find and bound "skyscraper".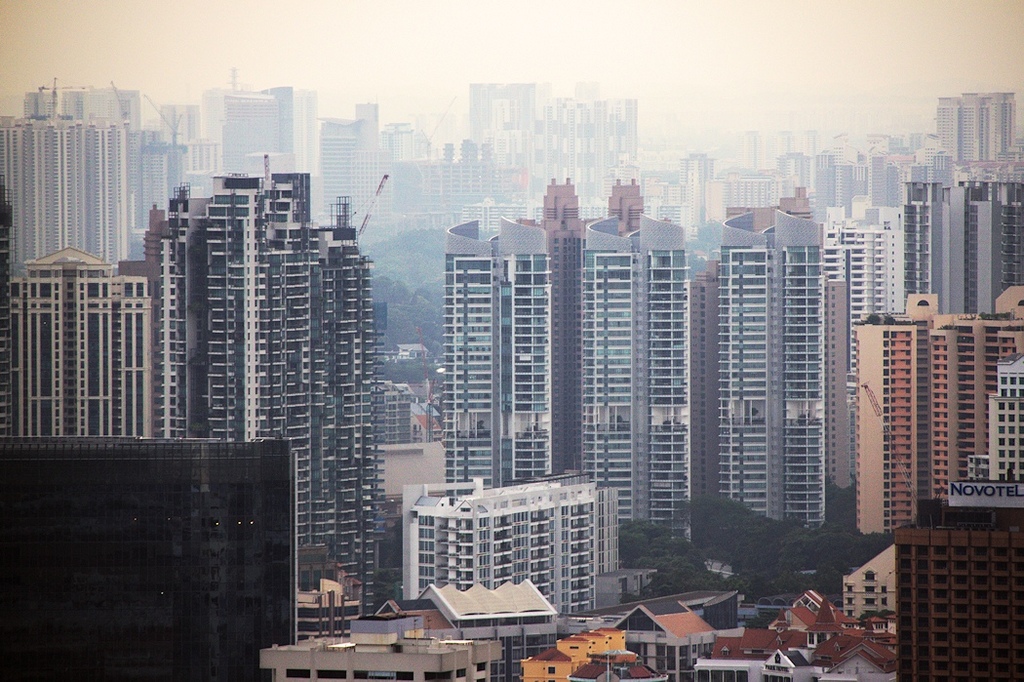
Bound: left=264, top=86, right=294, bottom=151.
